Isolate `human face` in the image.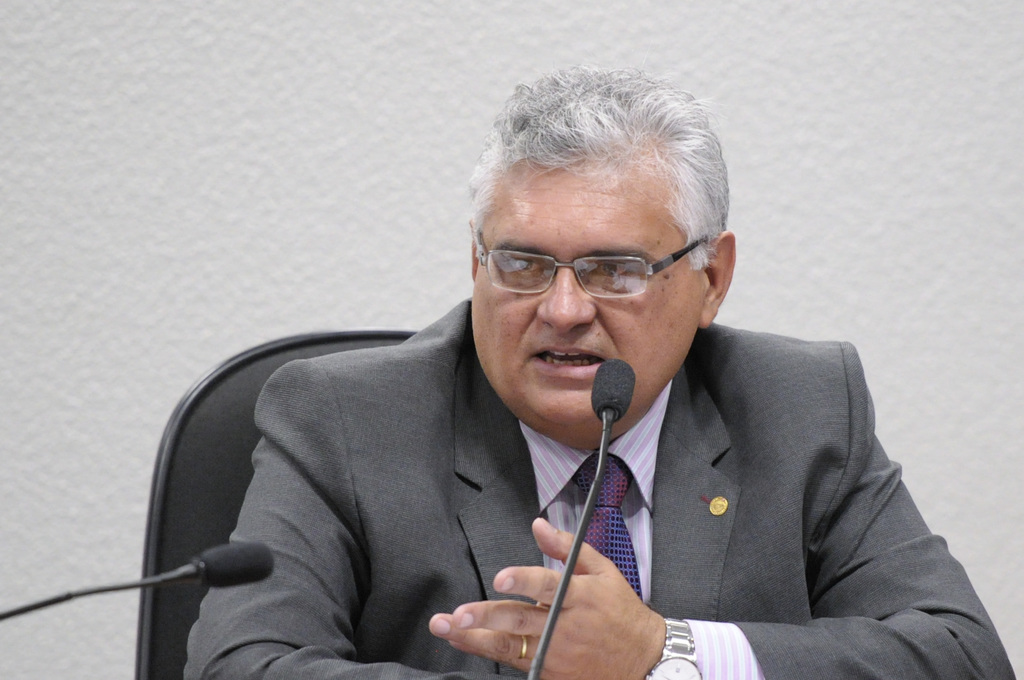
Isolated region: 472/158/699/439.
